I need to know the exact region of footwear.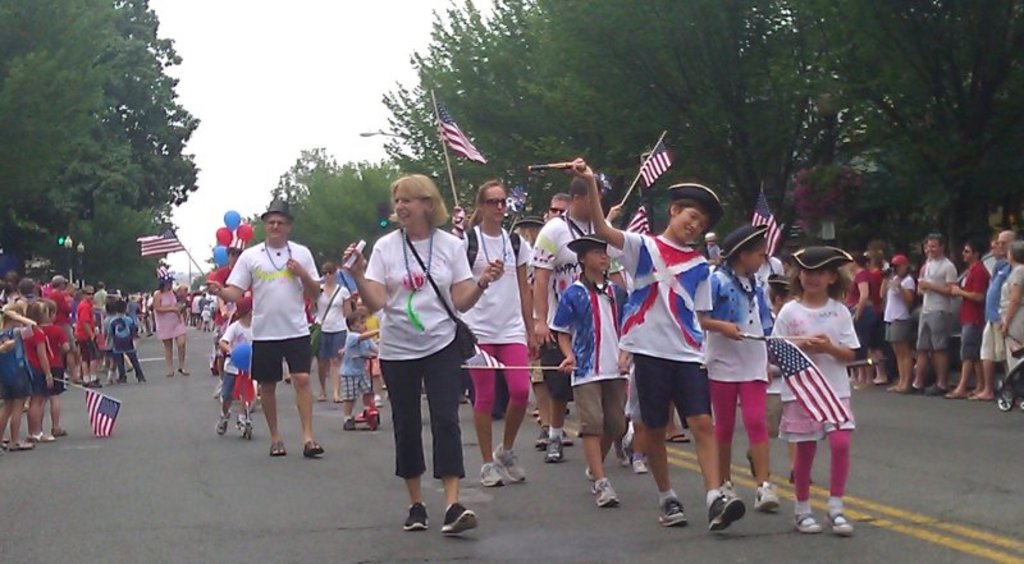
Region: {"left": 269, "top": 437, "right": 284, "bottom": 457}.
